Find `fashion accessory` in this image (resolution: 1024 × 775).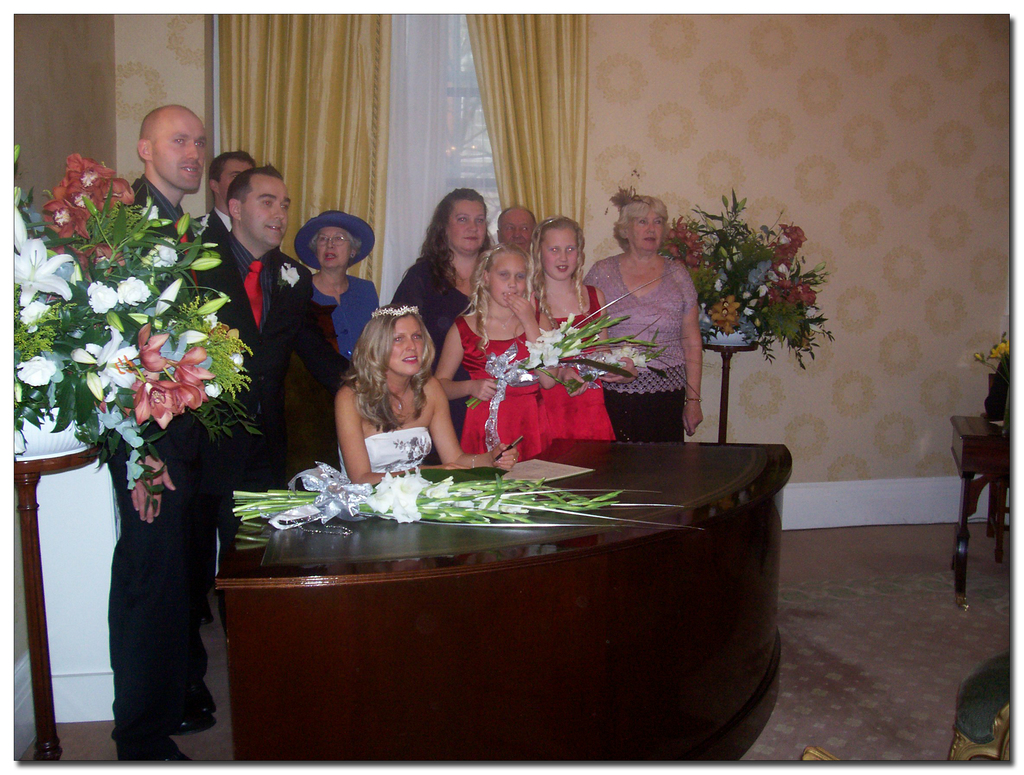
bbox=[241, 261, 263, 329].
